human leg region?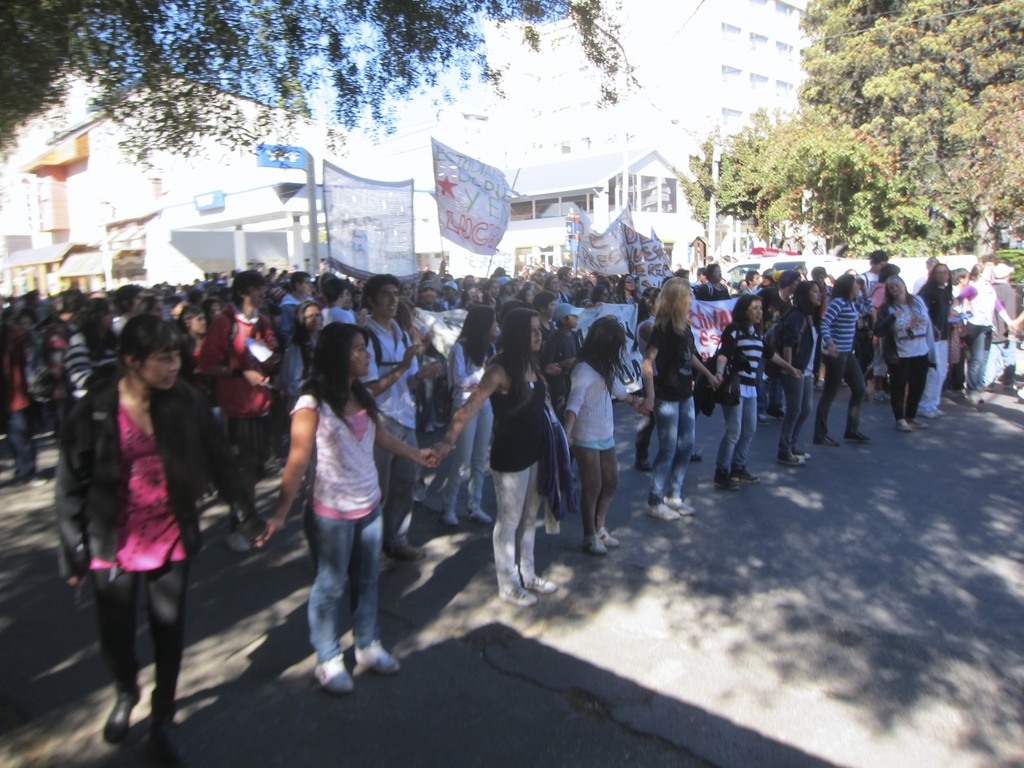
931,349,945,419
